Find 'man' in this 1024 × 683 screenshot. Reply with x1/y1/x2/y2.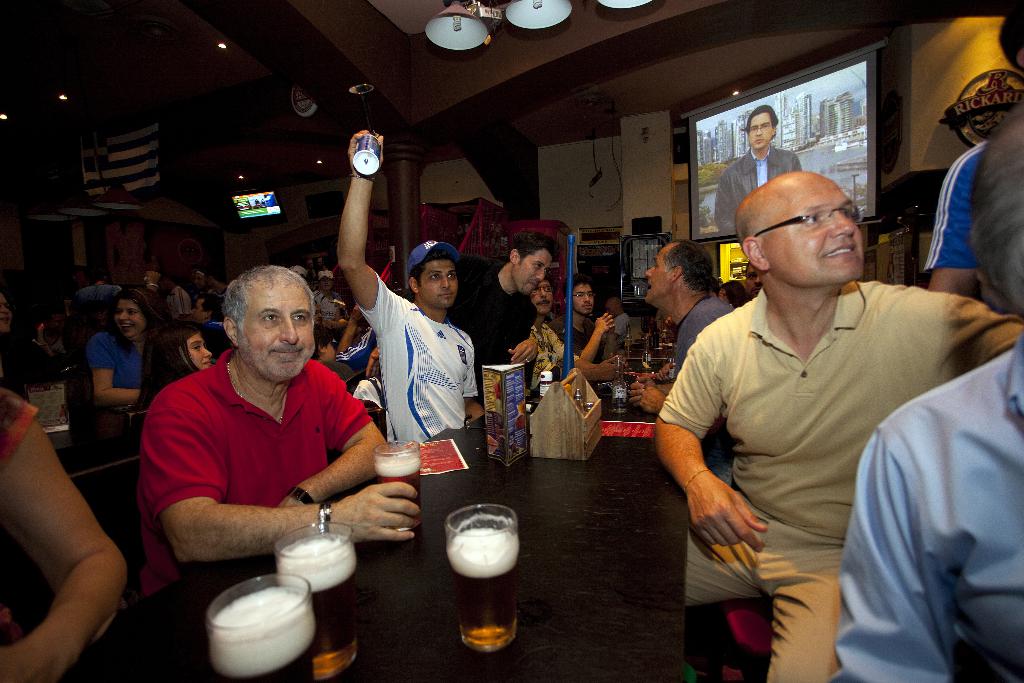
920/0/1023/293.
